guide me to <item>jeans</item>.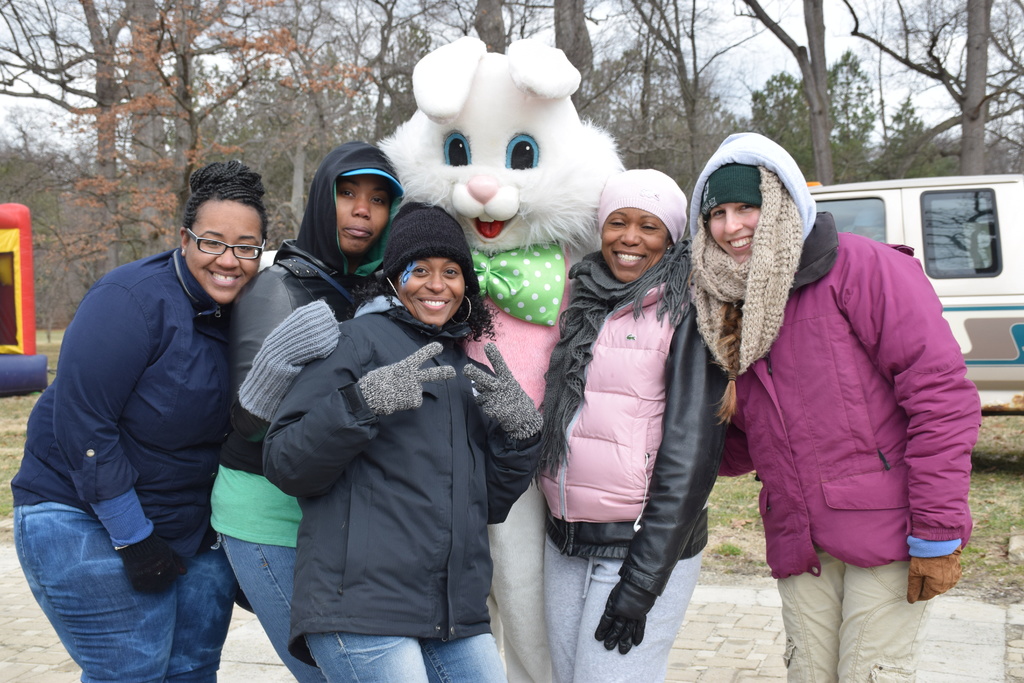
Guidance: pyautogui.locateOnScreen(13, 505, 236, 682).
